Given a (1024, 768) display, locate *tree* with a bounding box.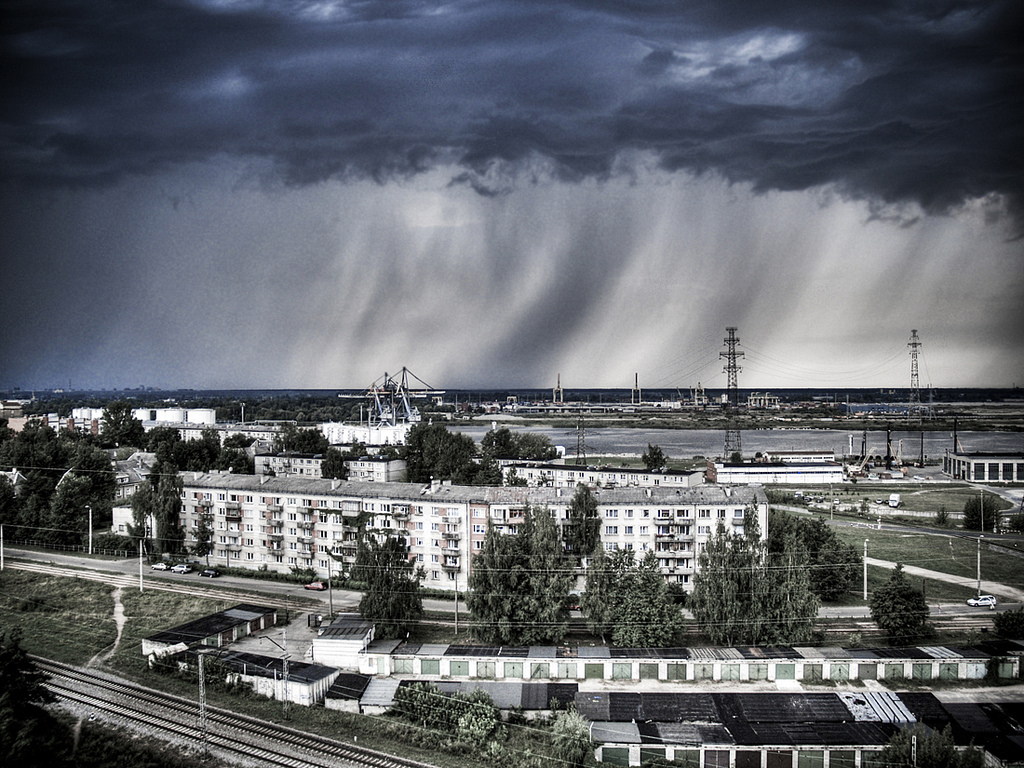
Located: 768/505/870/609.
